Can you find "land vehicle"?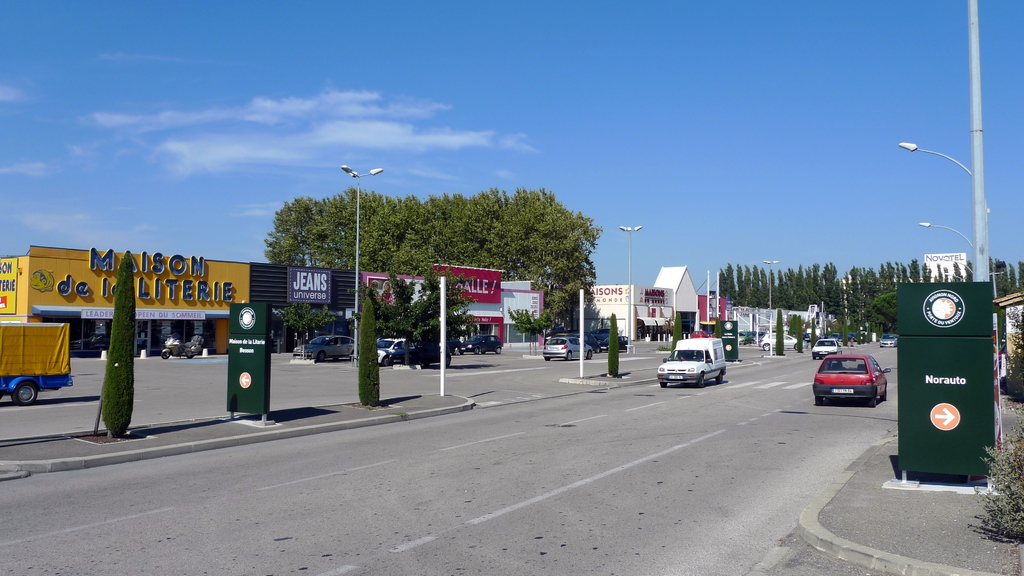
Yes, bounding box: box(542, 335, 592, 361).
